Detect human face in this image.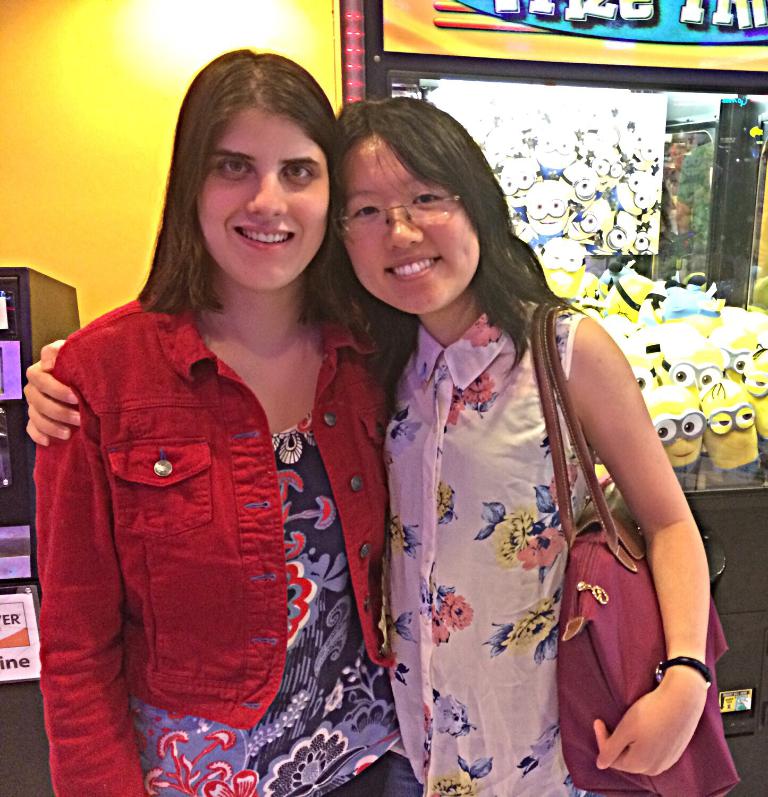
Detection: bbox(198, 102, 335, 282).
